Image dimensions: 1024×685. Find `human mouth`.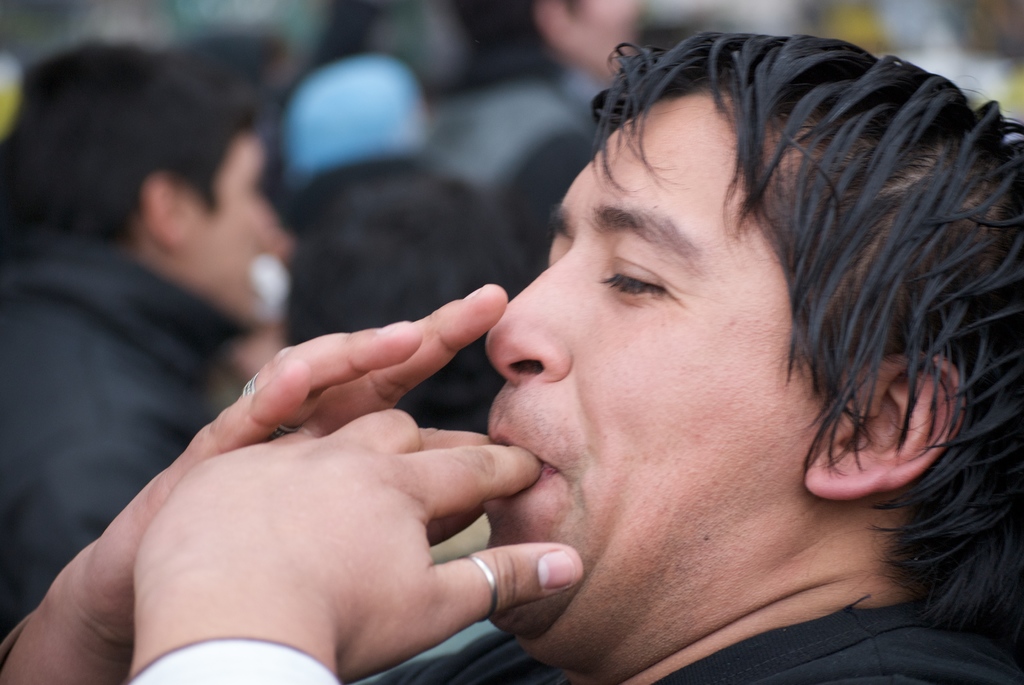
[x1=479, y1=415, x2=572, y2=517].
